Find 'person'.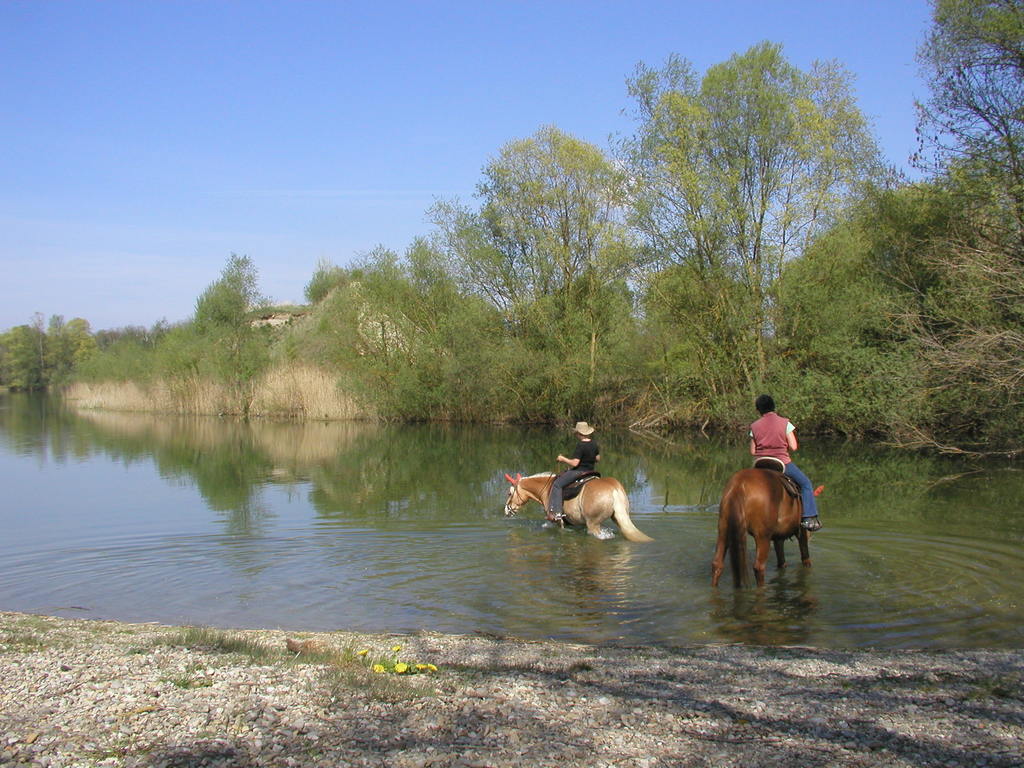
left=751, top=399, right=822, bottom=534.
